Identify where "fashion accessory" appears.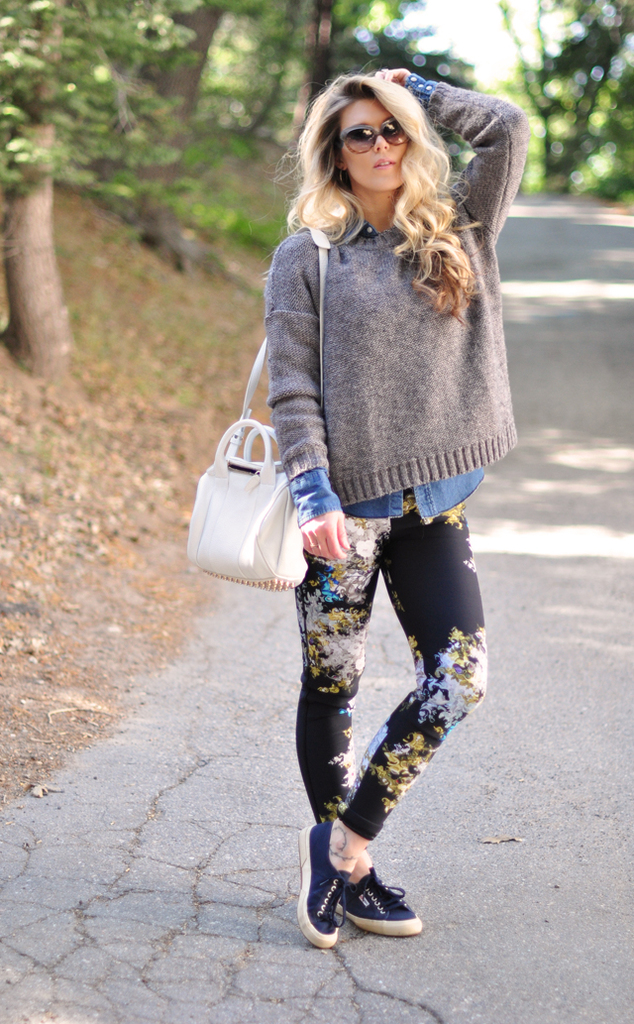
Appears at region(341, 864, 421, 934).
